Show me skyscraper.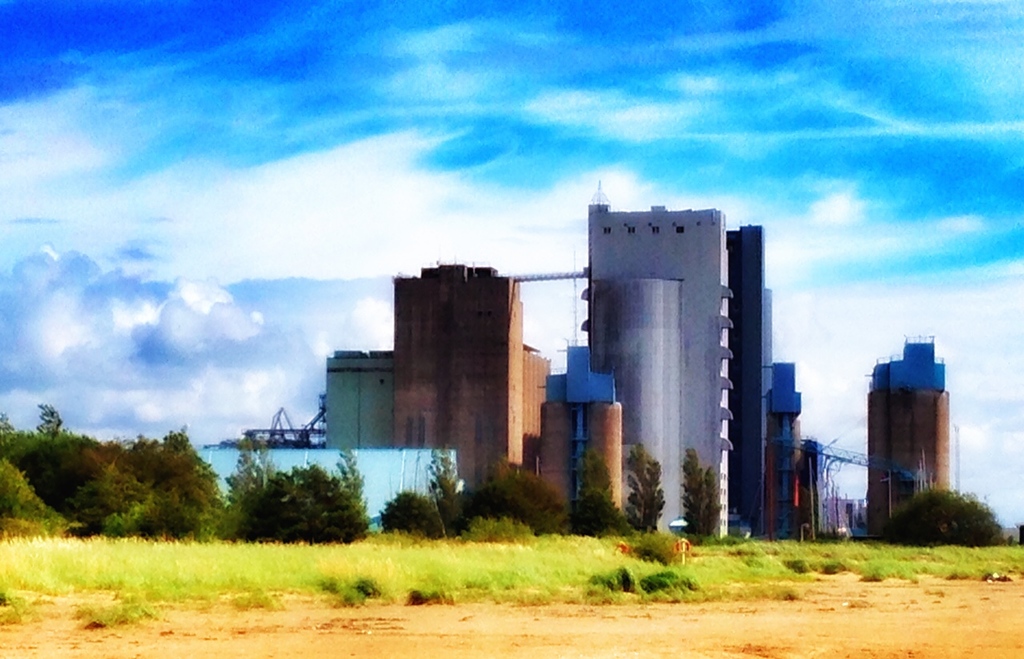
skyscraper is here: {"x1": 862, "y1": 337, "x2": 950, "y2": 538}.
